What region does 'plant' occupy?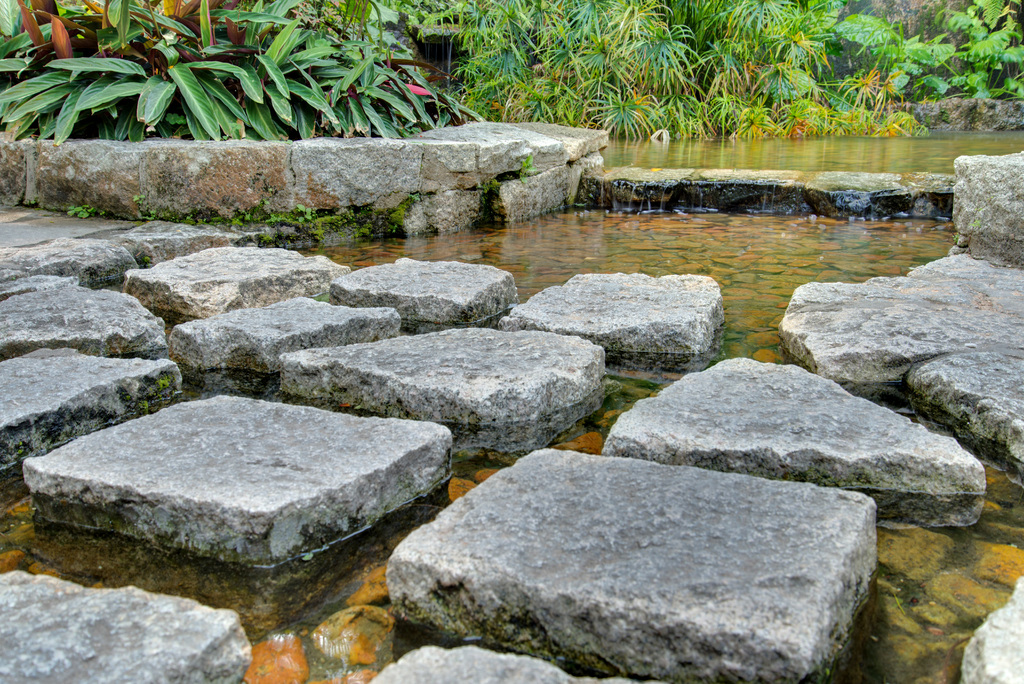
x1=139, y1=212, x2=169, y2=226.
